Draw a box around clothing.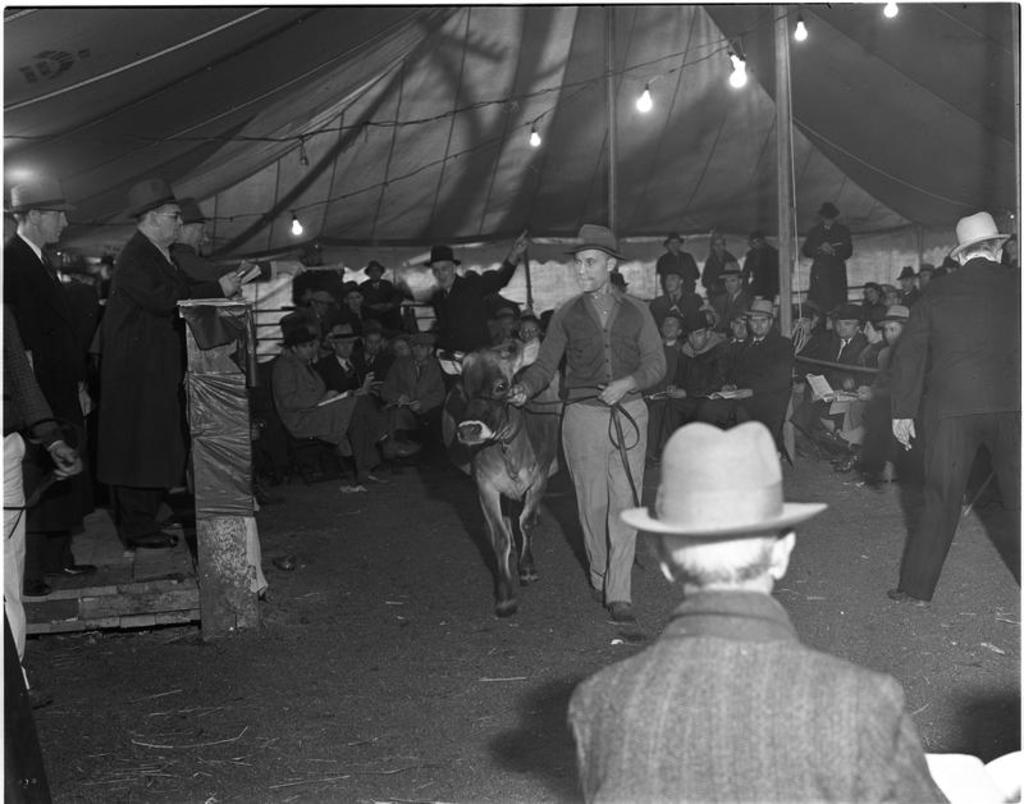
pyautogui.locateOnScreen(797, 223, 851, 321).
